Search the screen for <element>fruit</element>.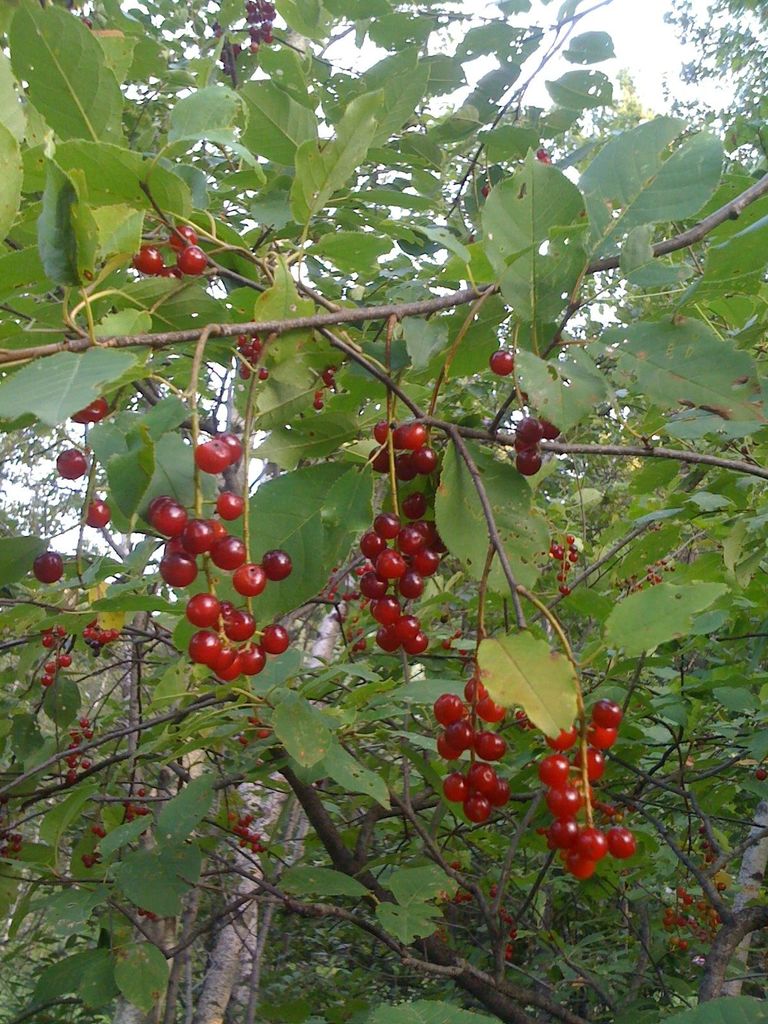
Found at x1=44, y1=659, x2=58, y2=673.
